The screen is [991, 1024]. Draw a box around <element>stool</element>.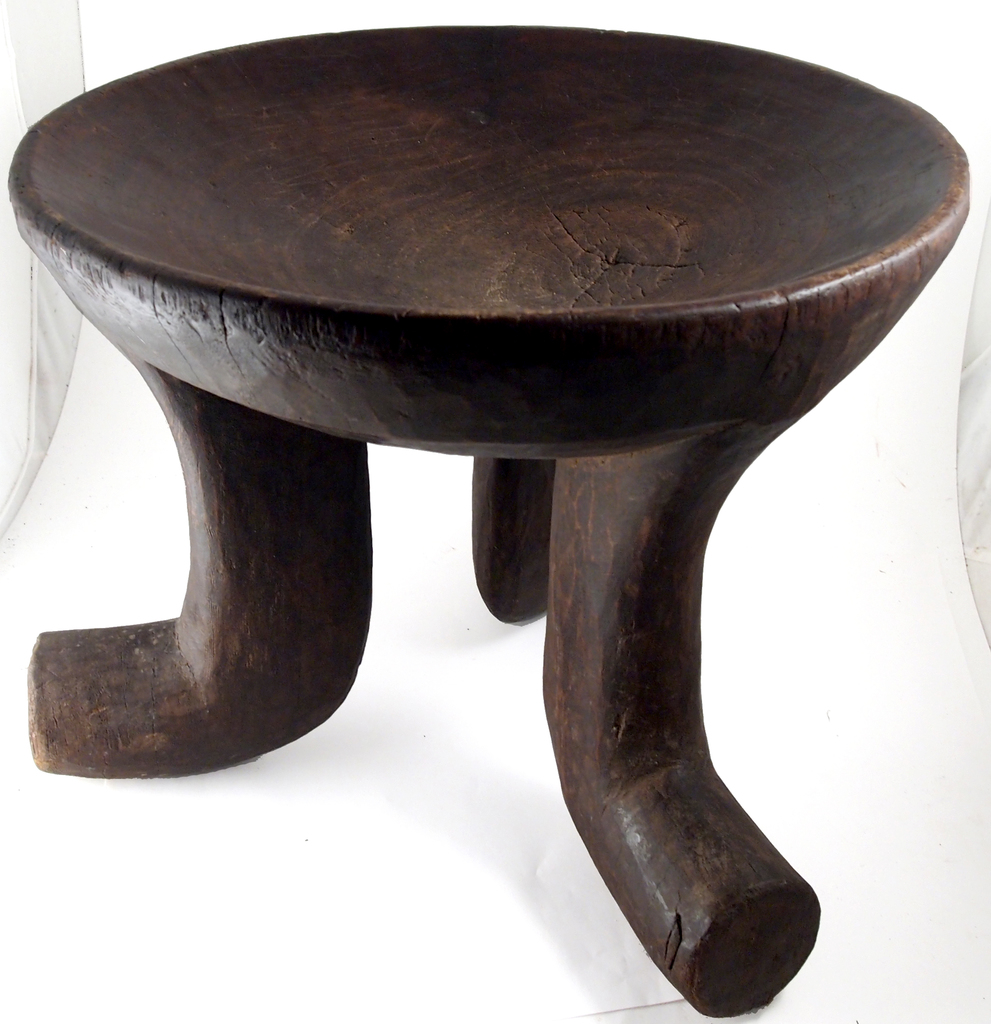
left=7, top=25, right=965, bottom=1010.
